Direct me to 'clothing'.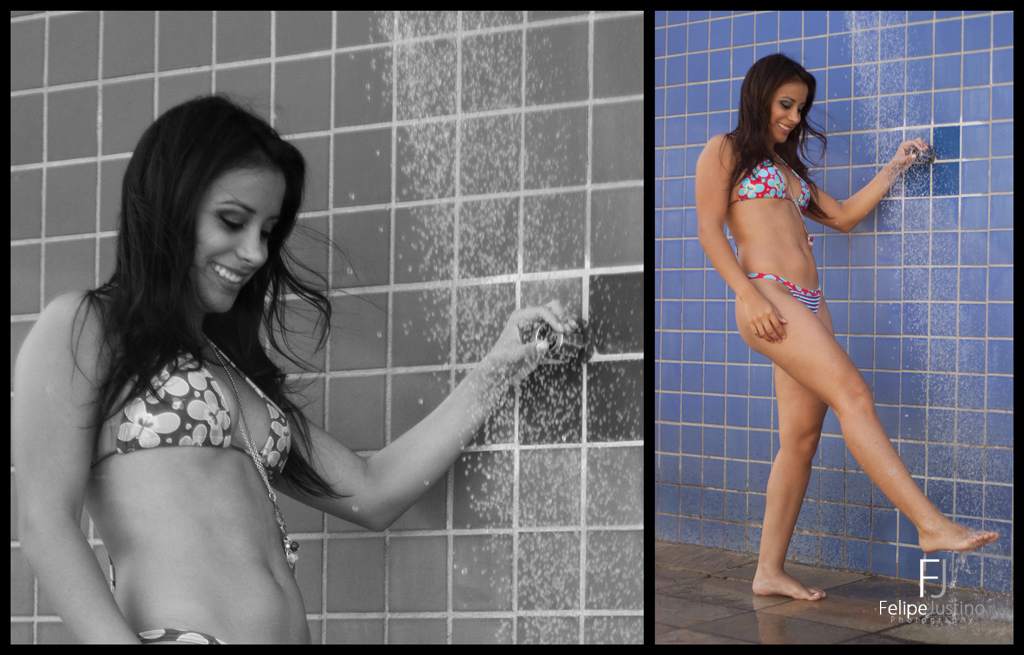
Direction: Rect(727, 147, 813, 210).
